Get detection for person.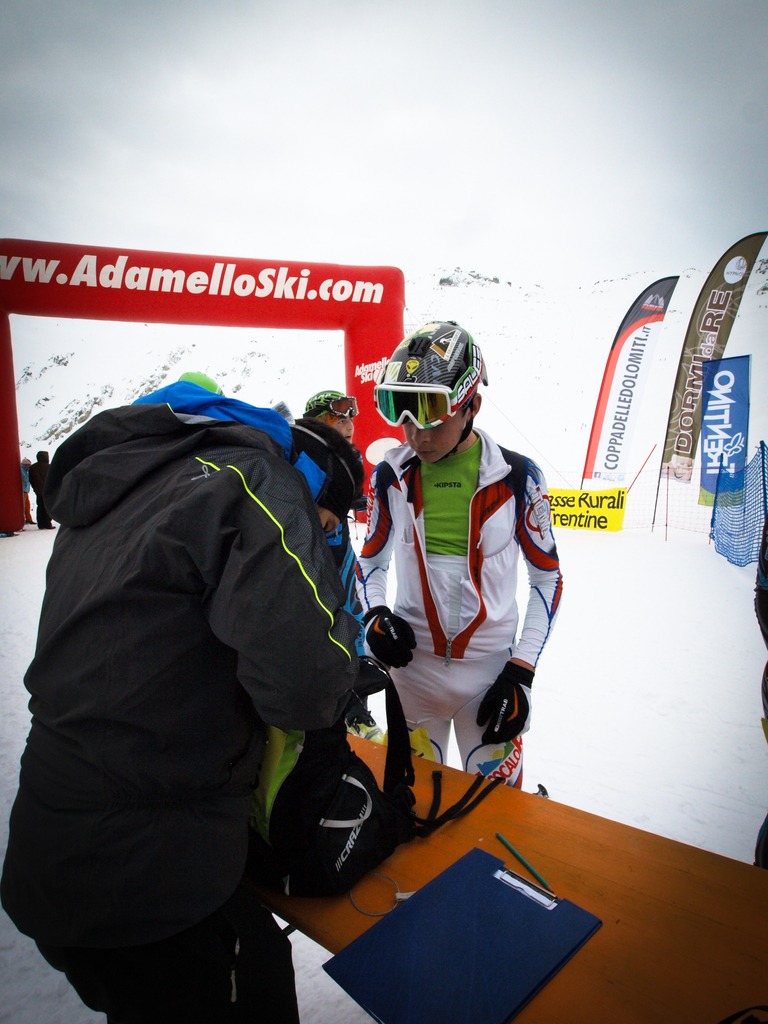
Detection: 25, 446, 50, 528.
